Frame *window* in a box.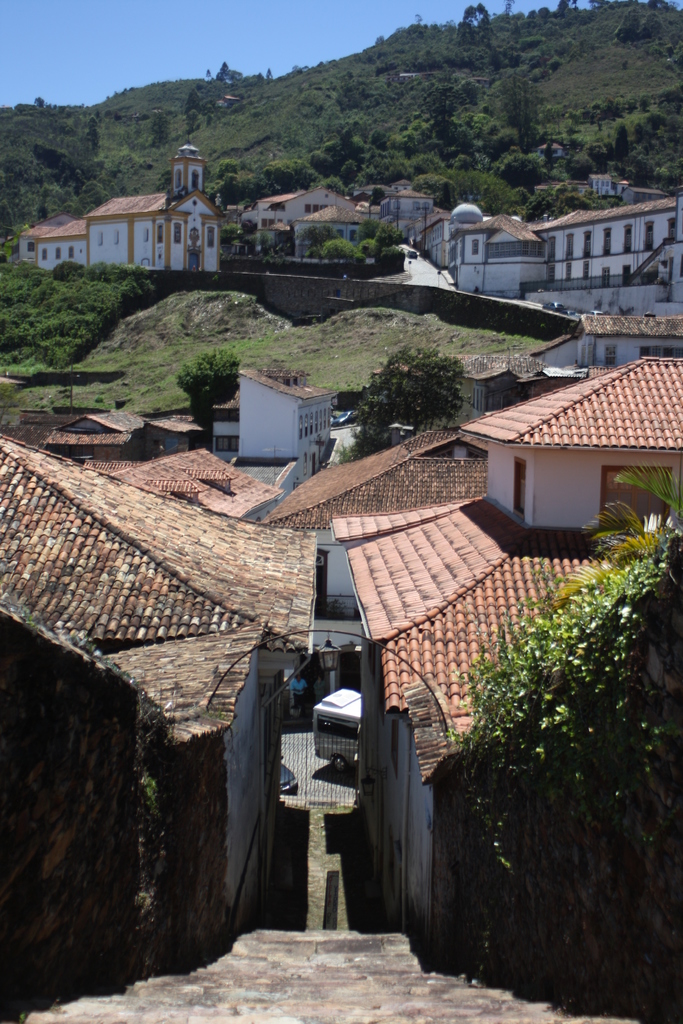
pyautogui.locateOnScreen(259, 219, 281, 230).
